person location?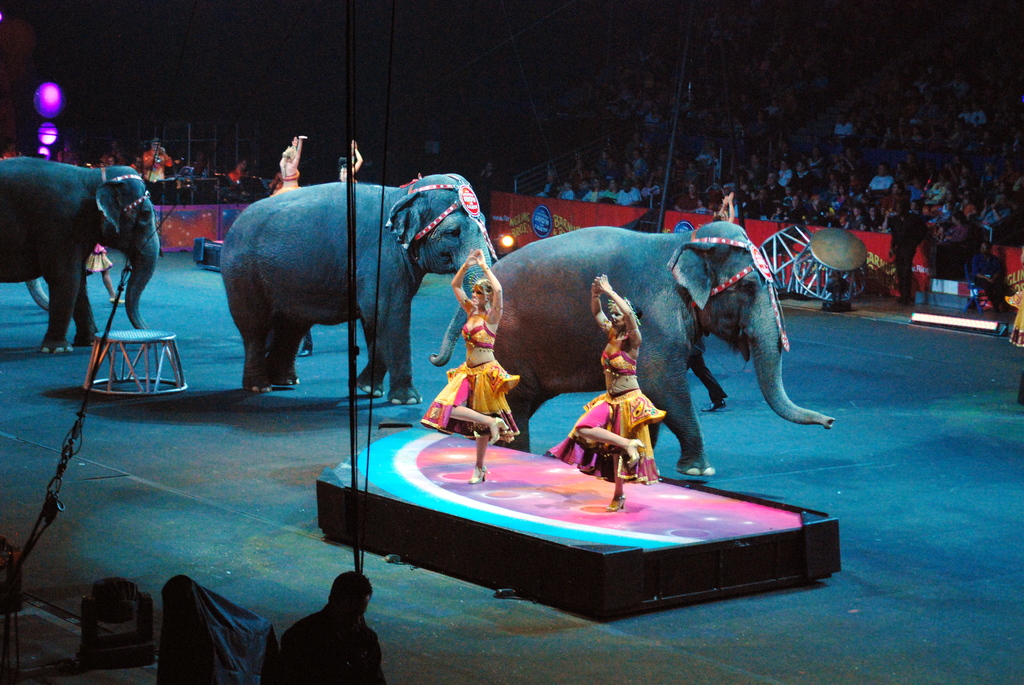
crop(268, 132, 307, 198)
